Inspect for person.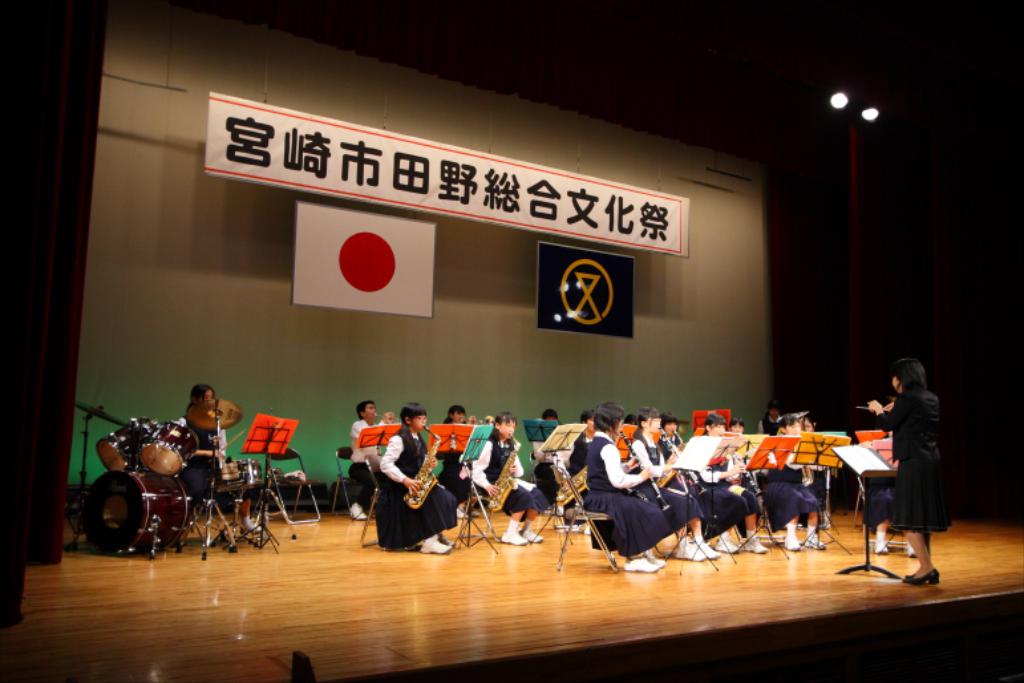
Inspection: (584,401,664,570).
